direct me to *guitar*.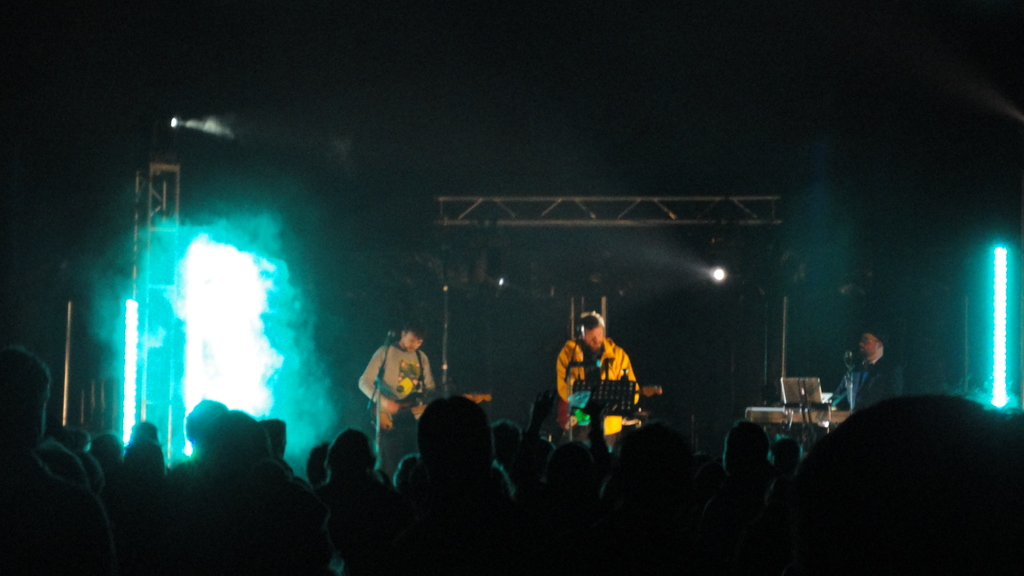
Direction: x1=371, y1=386, x2=496, y2=428.
